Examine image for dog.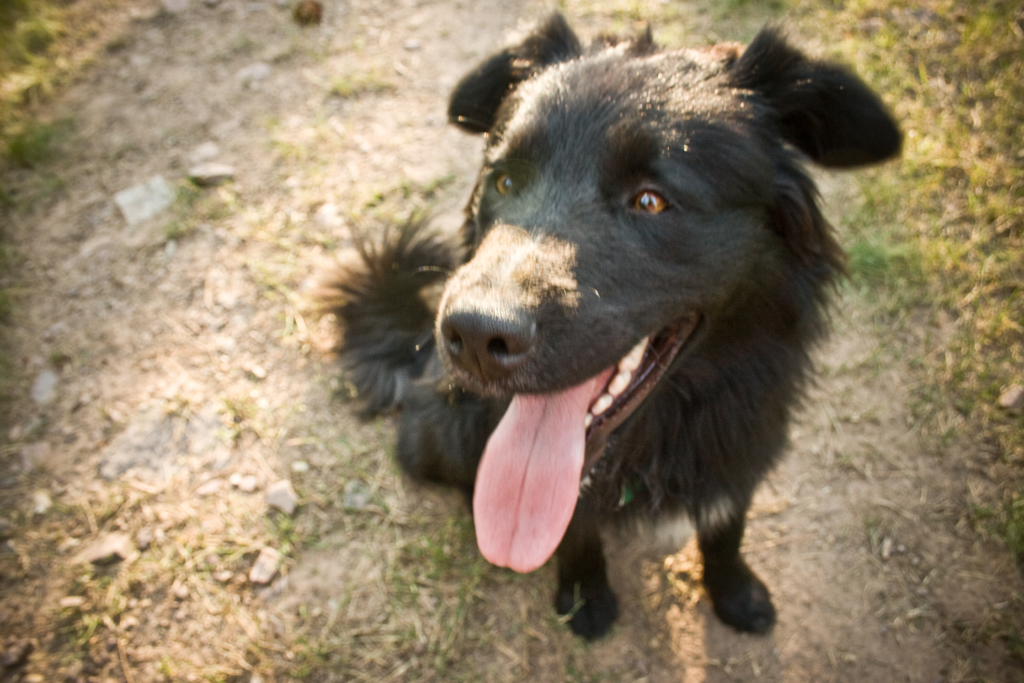
Examination result: x1=300 y1=8 x2=909 y2=641.
